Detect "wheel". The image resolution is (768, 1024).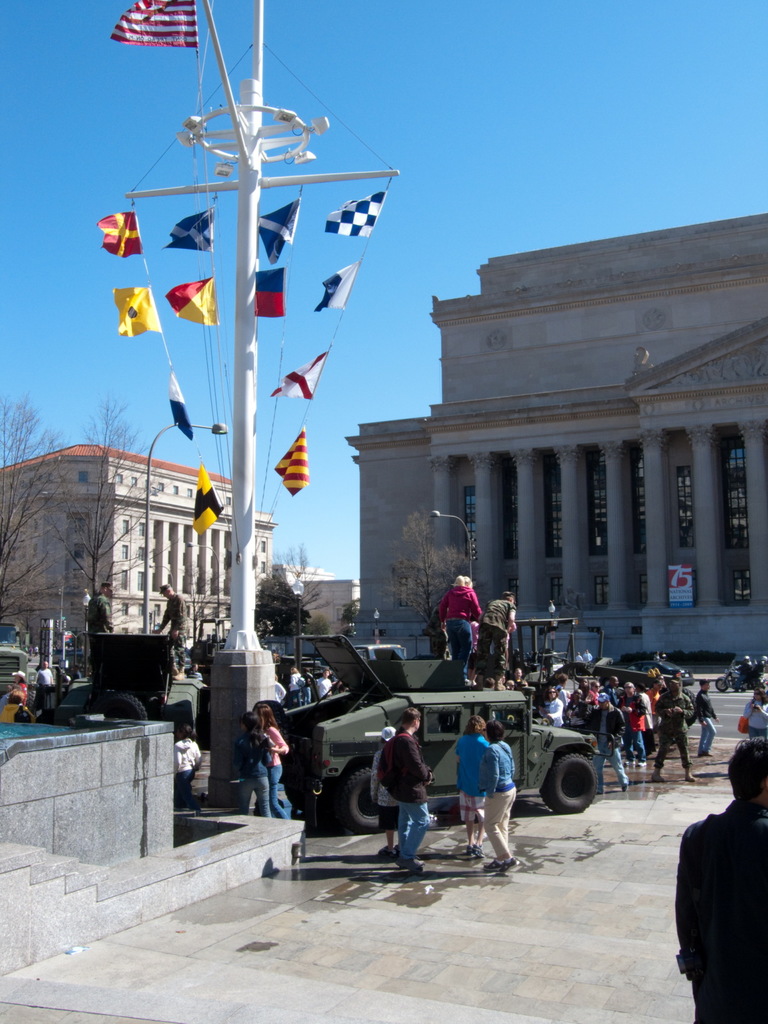
24, 680, 37, 714.
